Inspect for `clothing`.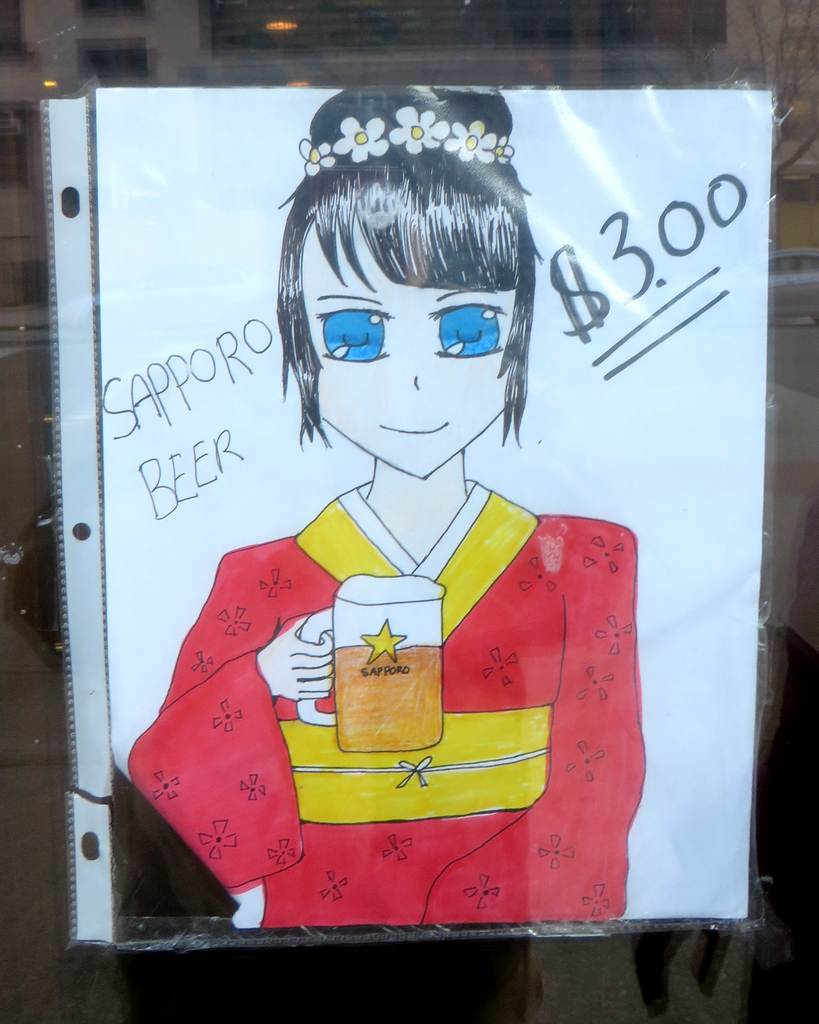
Inspection: locate(108, 444, 659, 874).
